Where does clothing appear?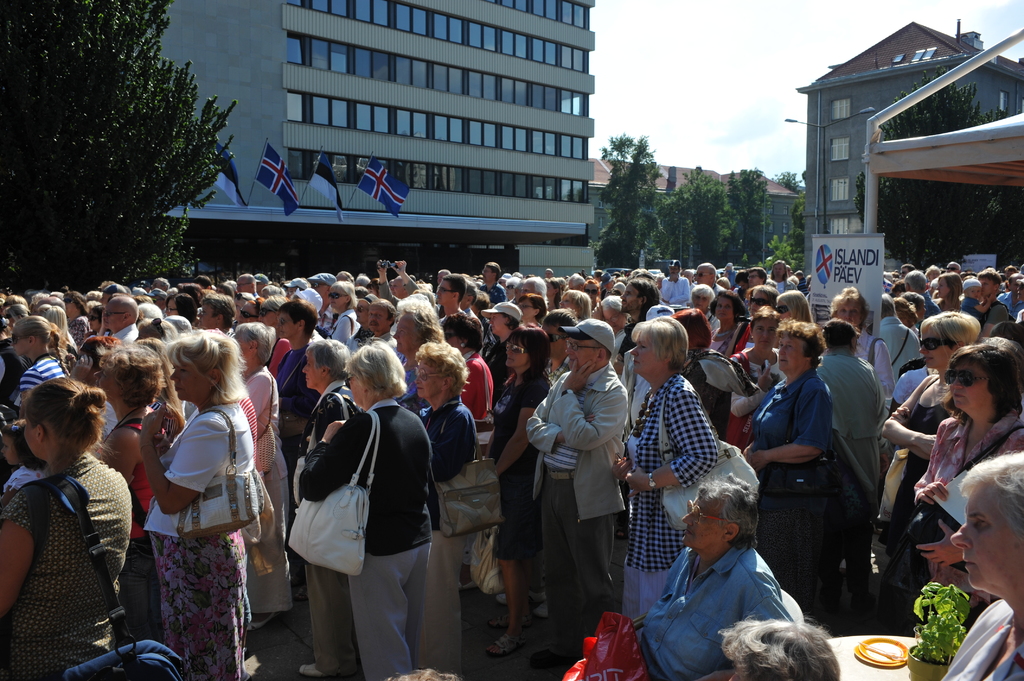
Appears at [x1=9, y1=415, x2=136, y2=671].
